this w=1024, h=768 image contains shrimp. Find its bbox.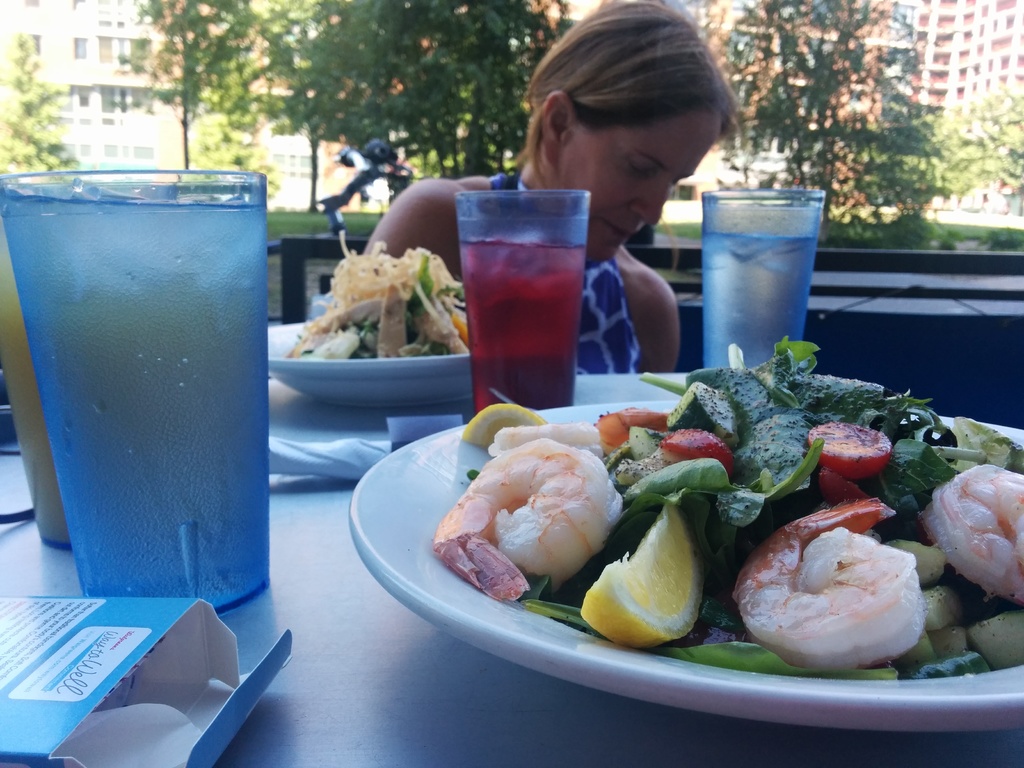
locate(432, 435, 625, 605).
